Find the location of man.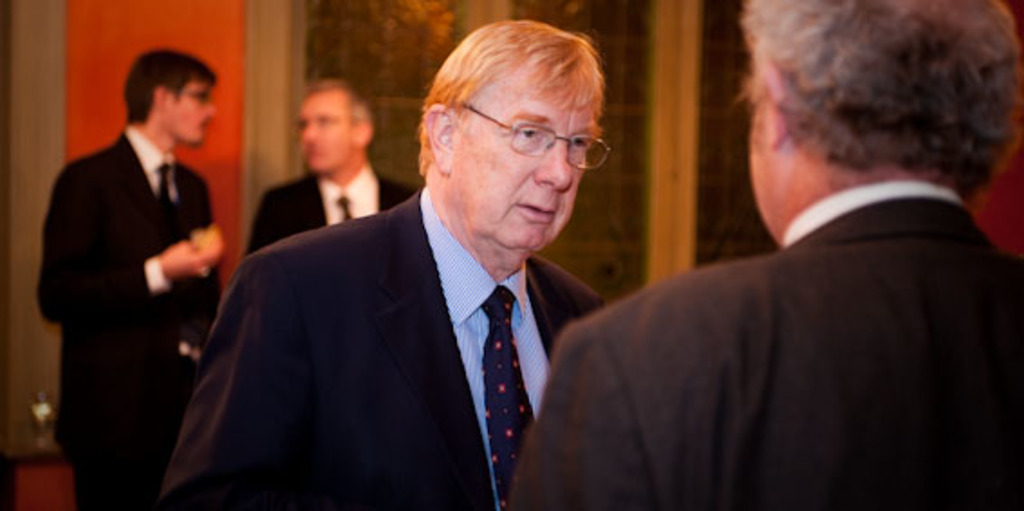
Location: bbox=[150, 16, 616, 509].
